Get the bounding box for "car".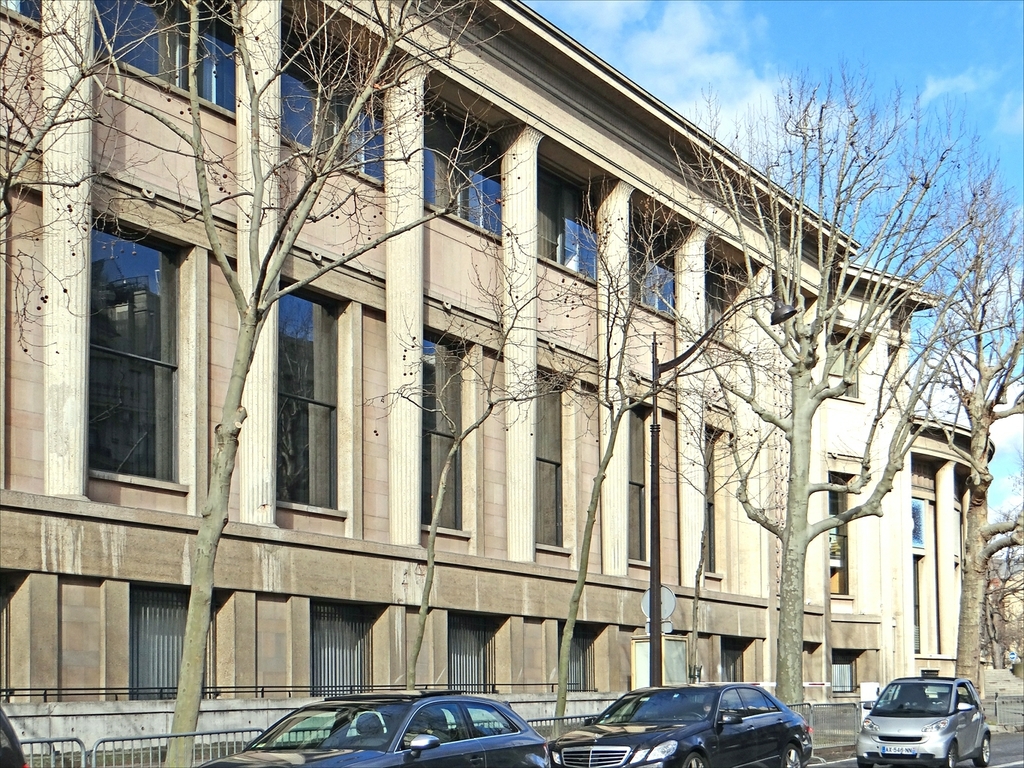
rect(564, 692, 815, 767).
